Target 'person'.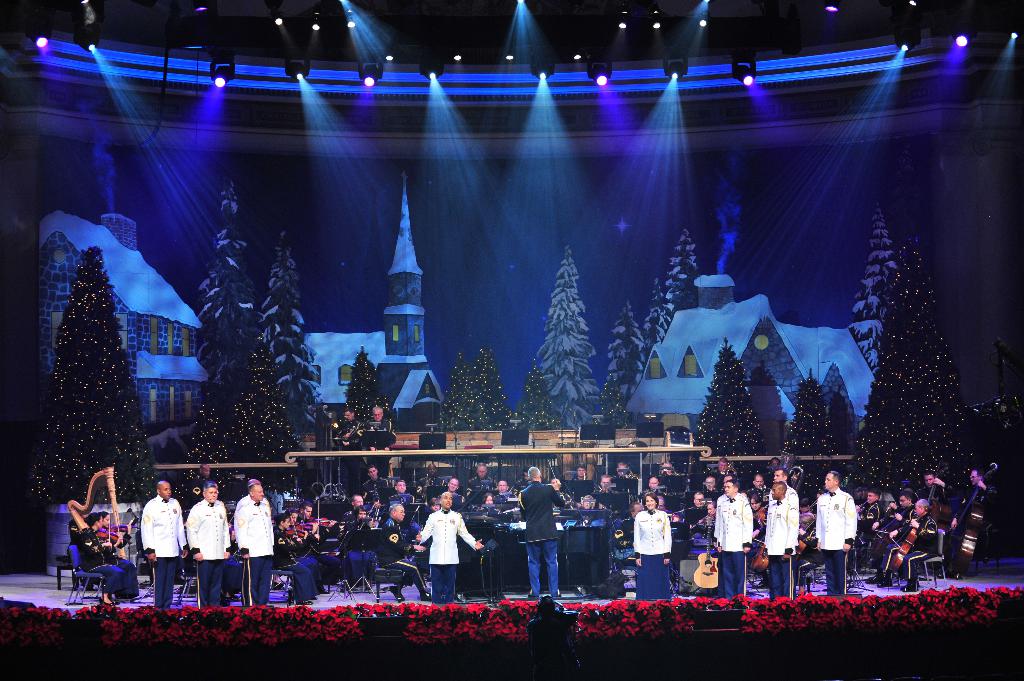
Target region: bbox=(760, 483, 800, 589).
